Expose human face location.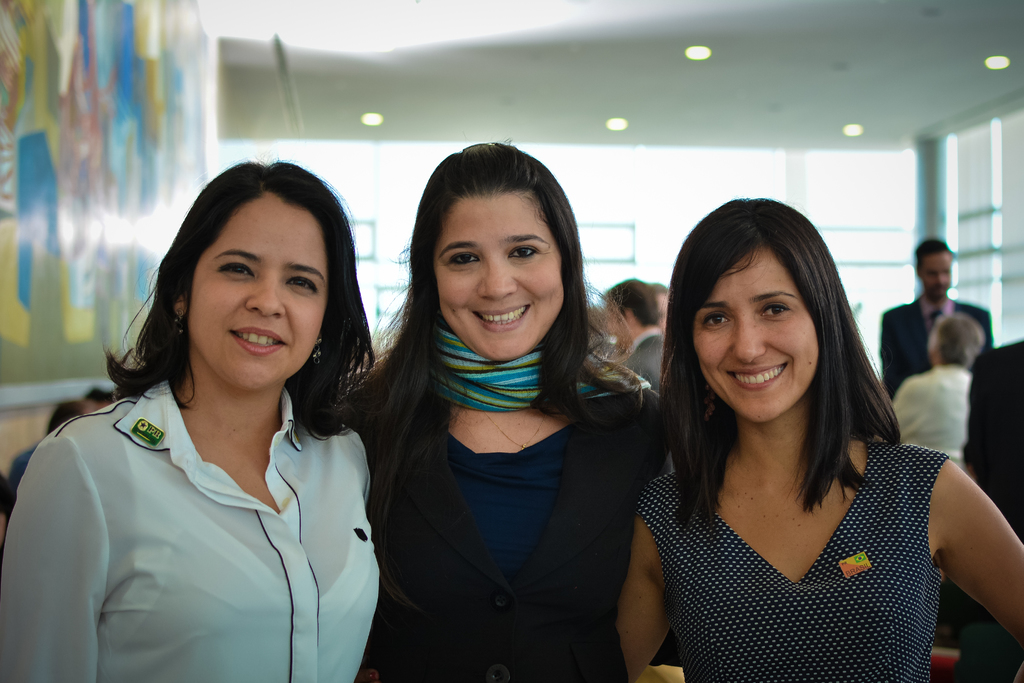
Exposed at left=428, top=195, right=561, bottom=362.
